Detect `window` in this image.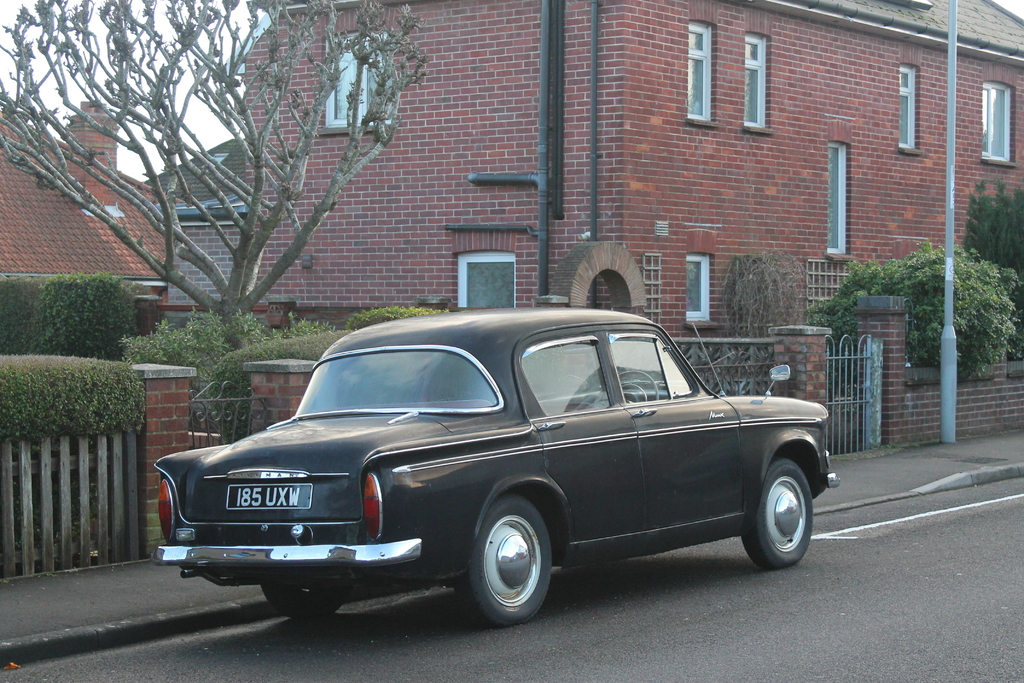
Detection: <box>686,19,740,109</box>.
